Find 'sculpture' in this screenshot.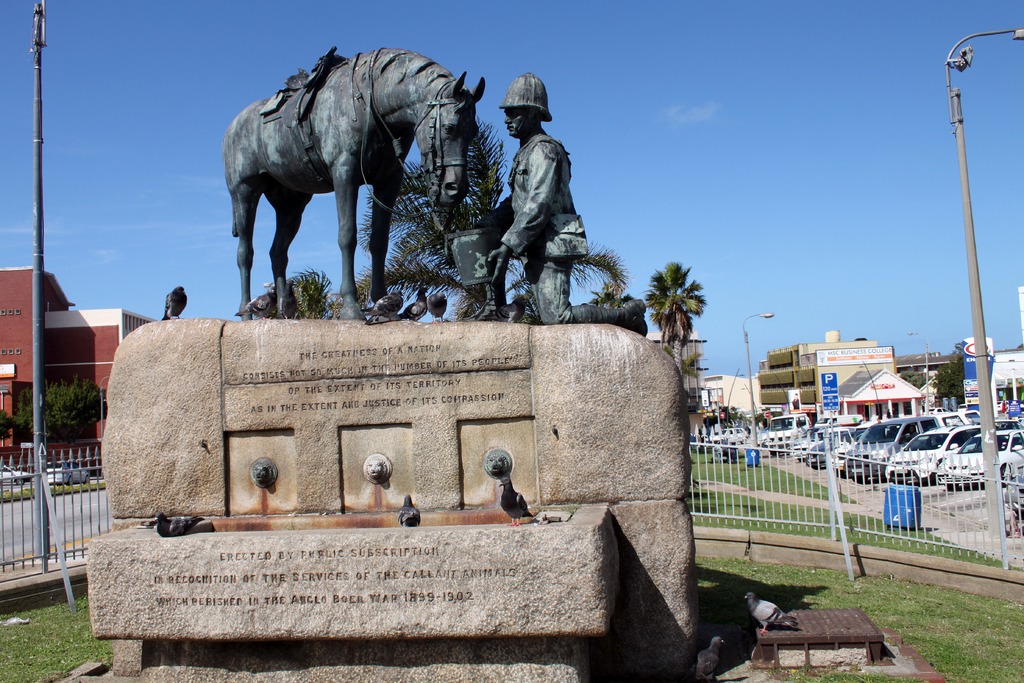
The bounding box for 'sculpture' is BBox(219, 43, 654, 332).
